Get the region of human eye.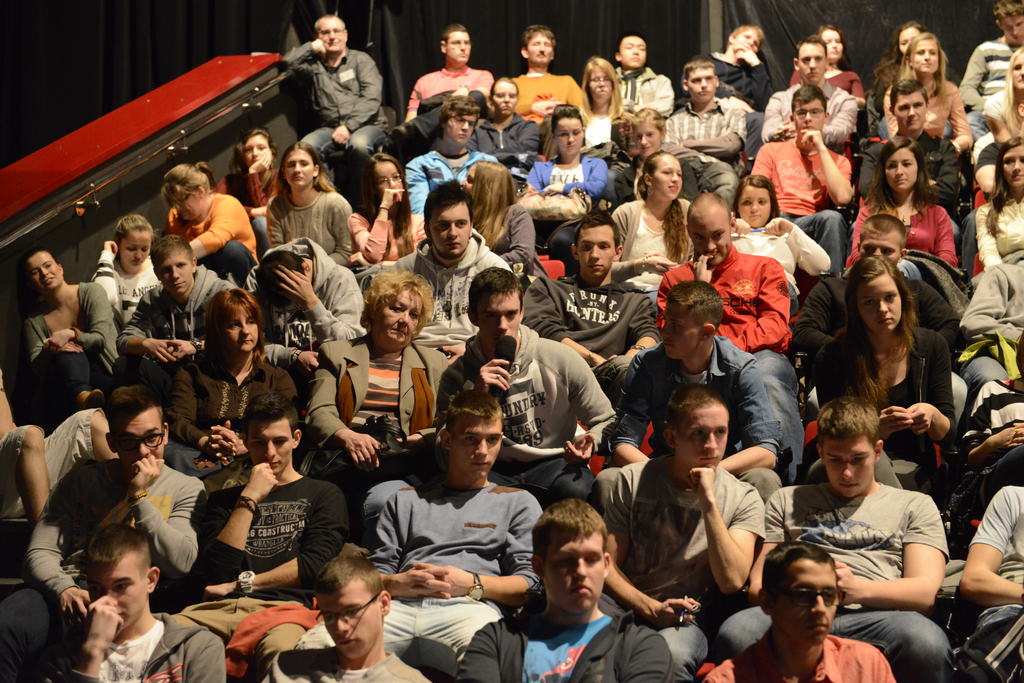
region(826, 38, 831, 45).
